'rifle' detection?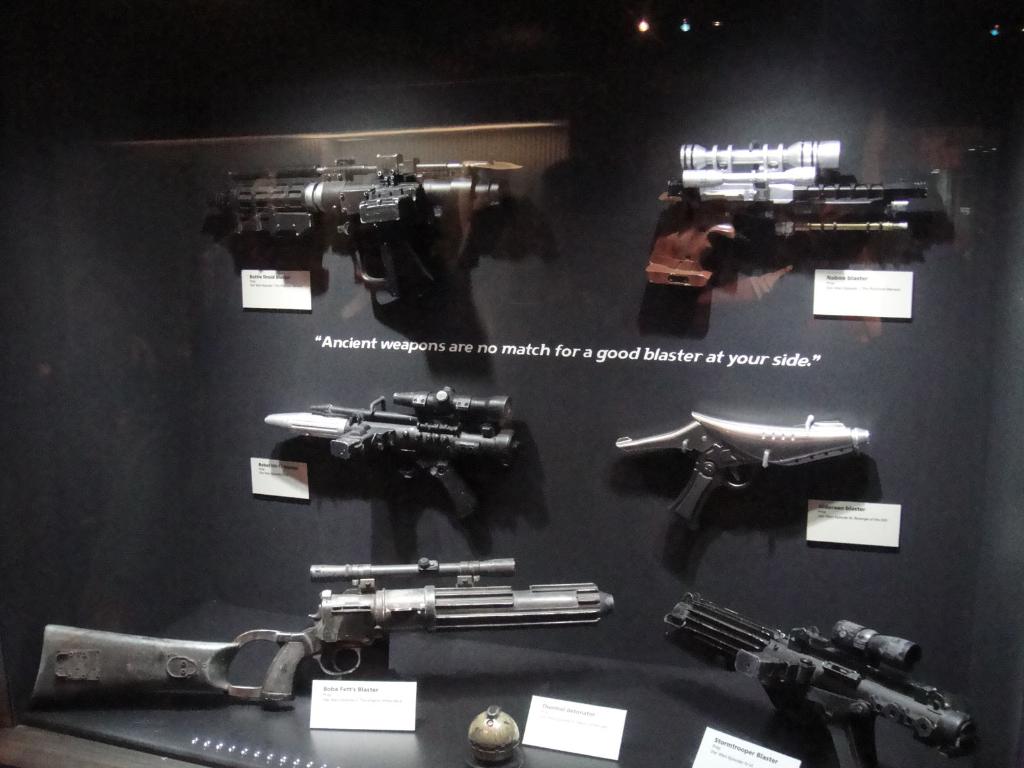
crop(643, 140, 959, 294)
